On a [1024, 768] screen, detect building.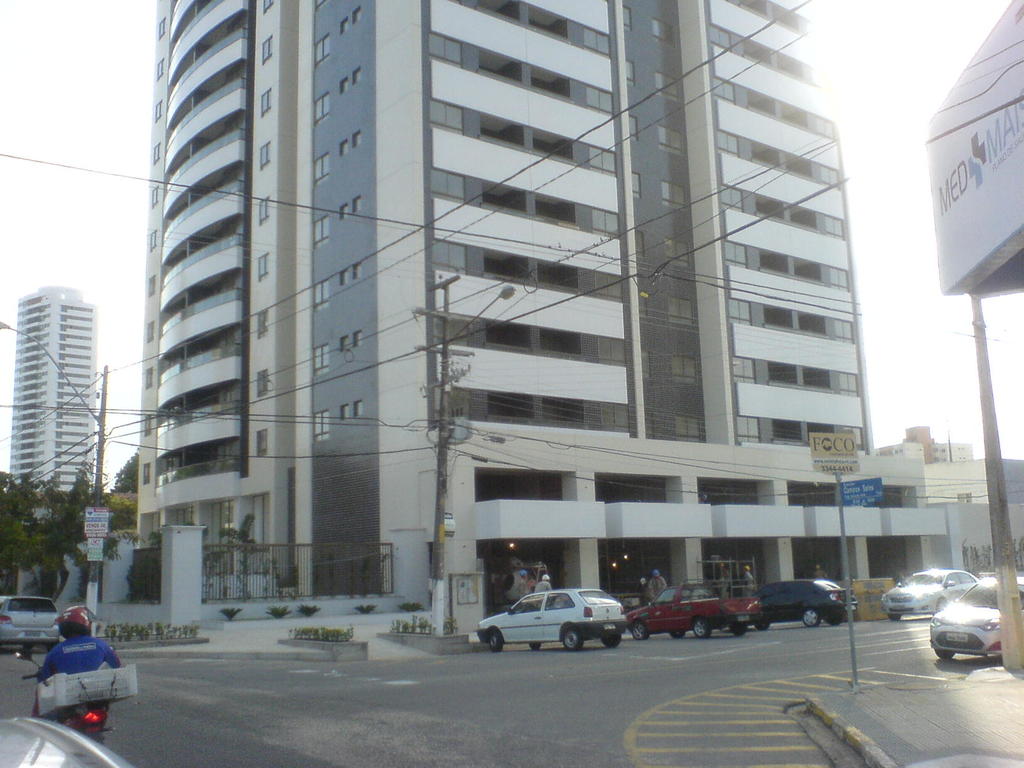
bbox=(136, 0, 944, 634).
